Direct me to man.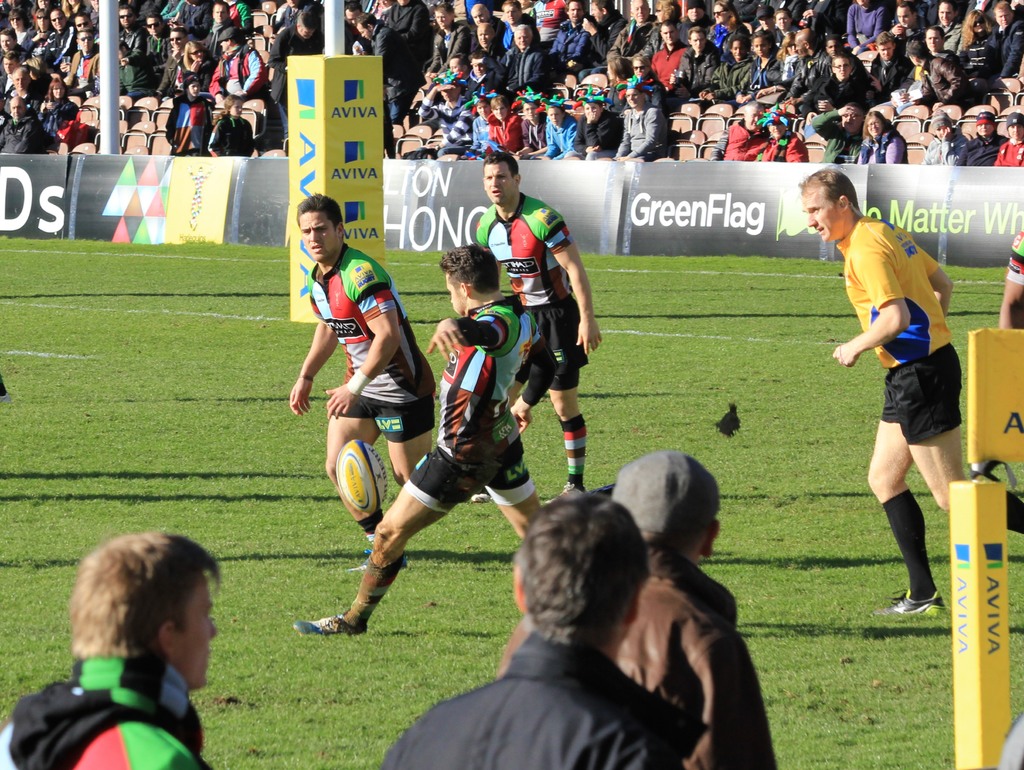
Direction: (417,78,476,155).
